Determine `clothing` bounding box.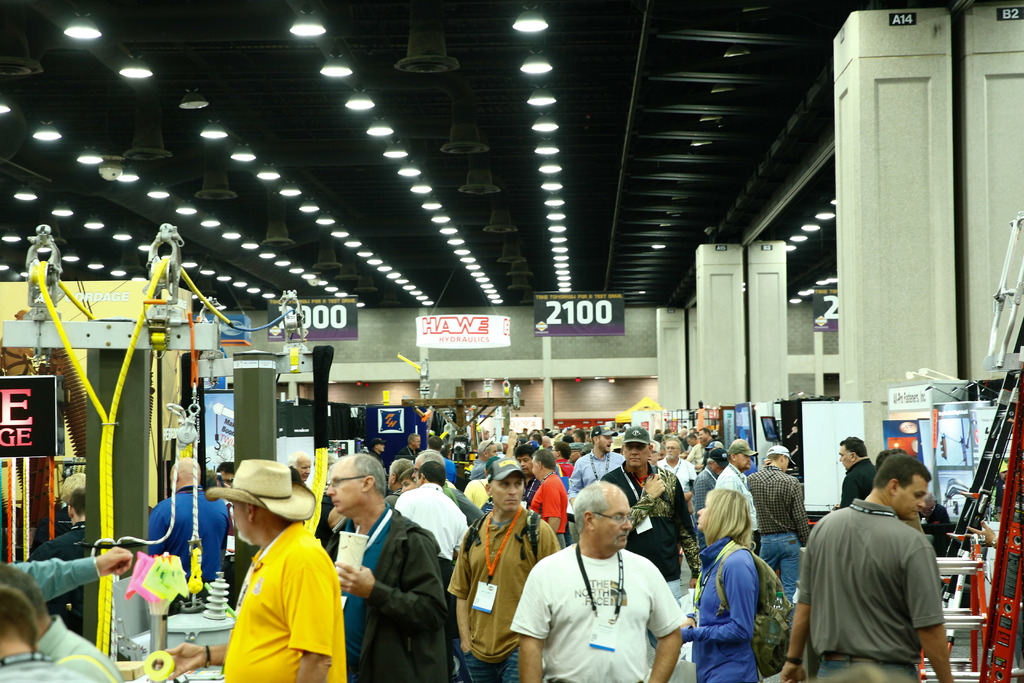
Determined: (716,466,764,543).
